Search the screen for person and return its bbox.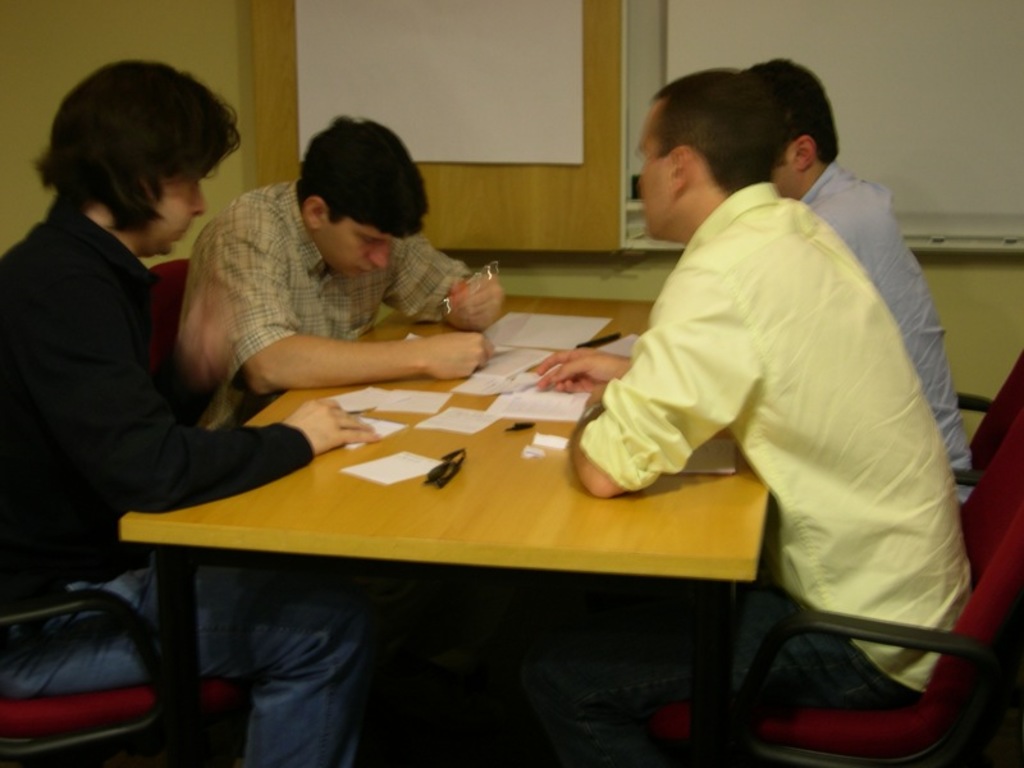
Found: (0, 58, 380, 767).
